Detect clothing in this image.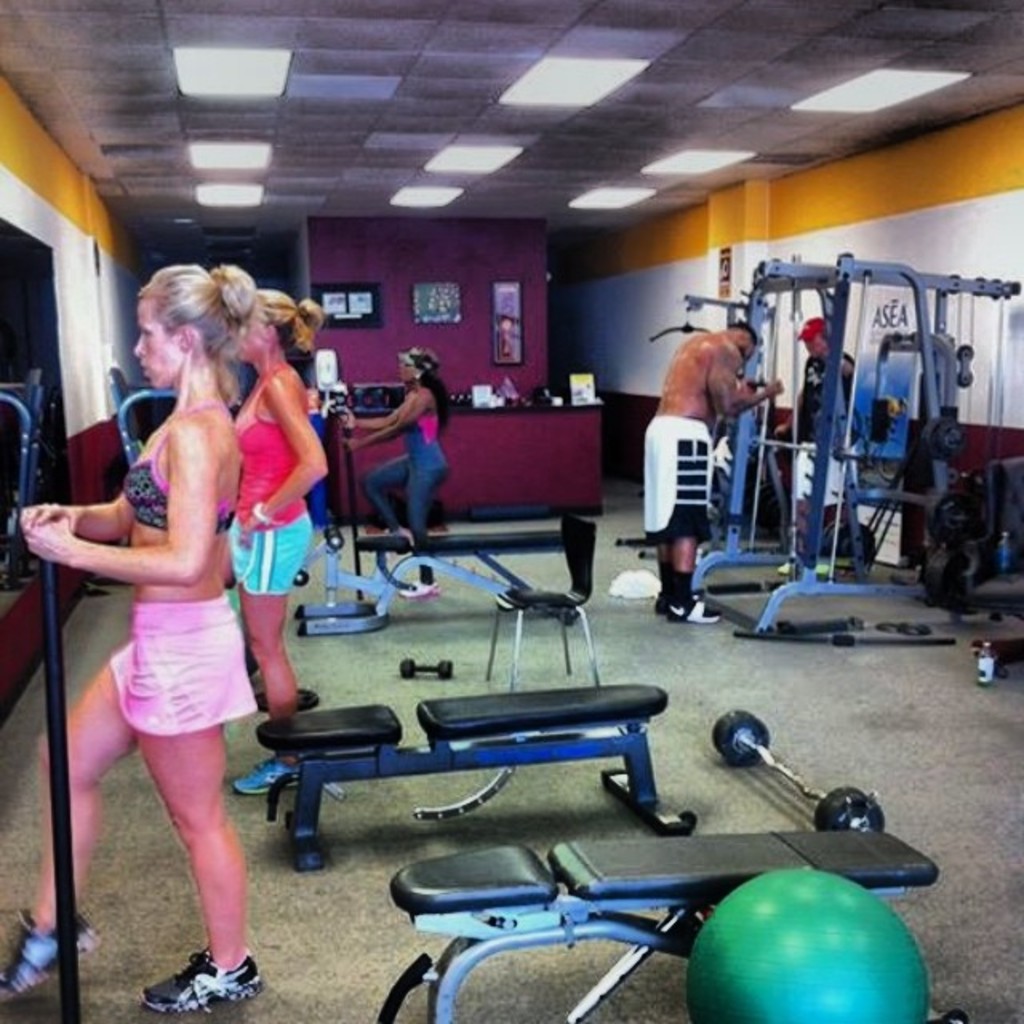
Detection: x1=222, y1=357, x2=310, y2=597.
